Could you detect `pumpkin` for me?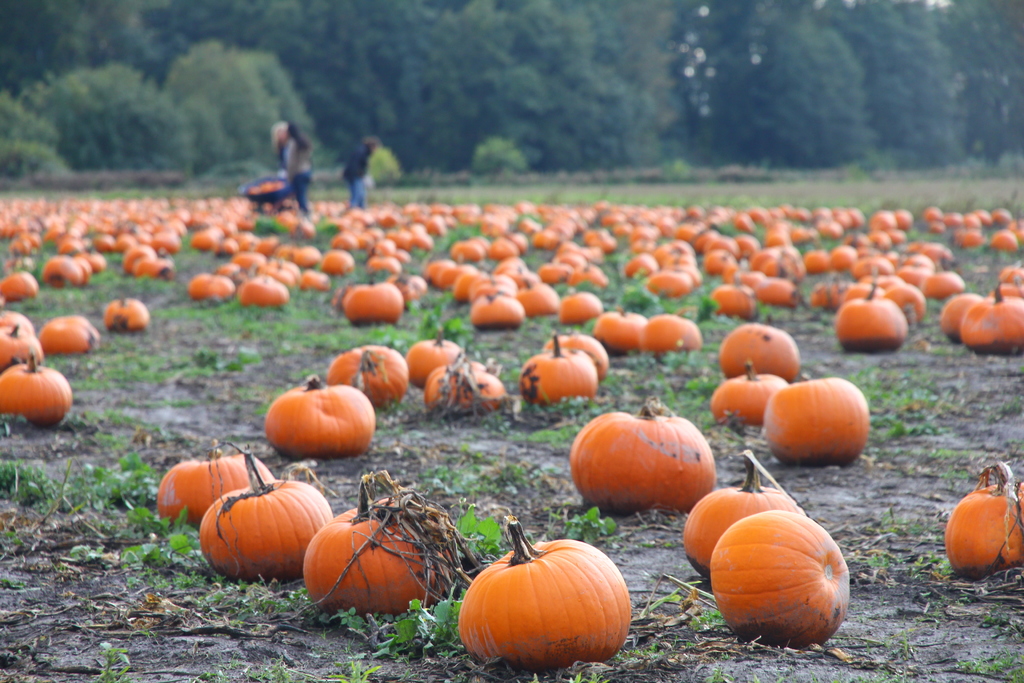
Detection result: pyautogui.locateOnScreen(4, 270, 35, 302).
